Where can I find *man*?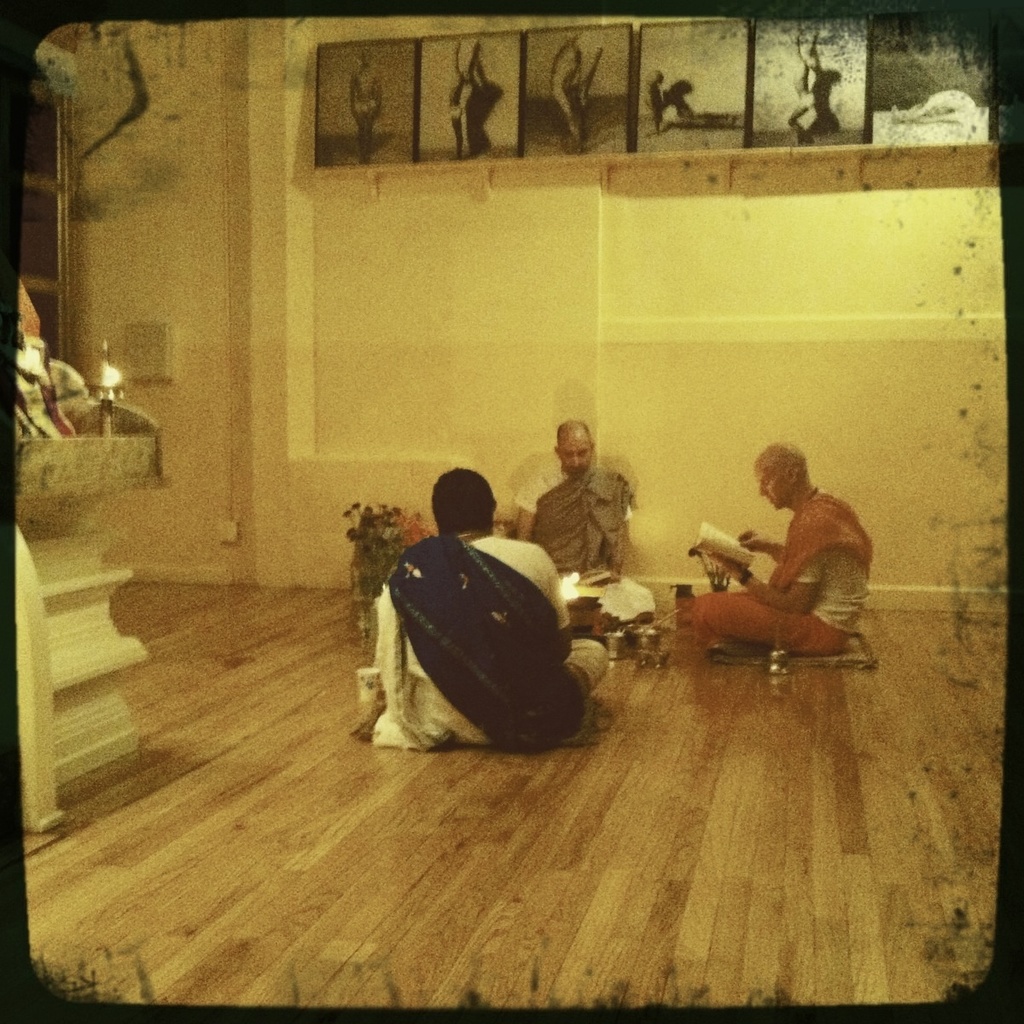
You can find it at 509 420 637 567.
